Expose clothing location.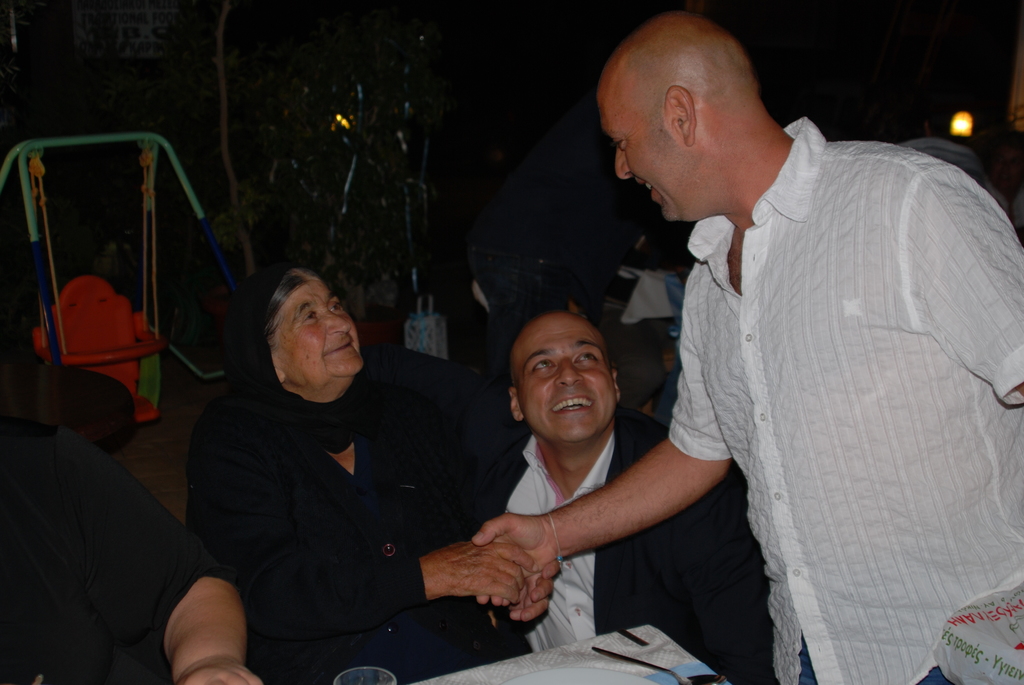
Exposed at rect(0, 418, 243, 684).
